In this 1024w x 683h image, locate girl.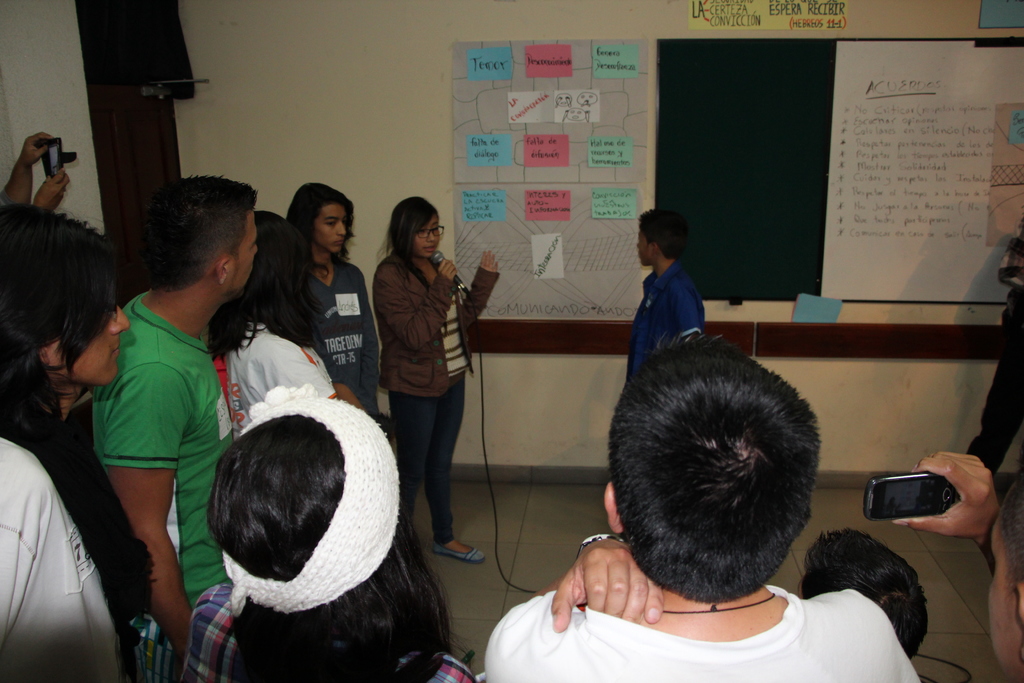
Bounding box: Rect(0, 201, 157, 682).
